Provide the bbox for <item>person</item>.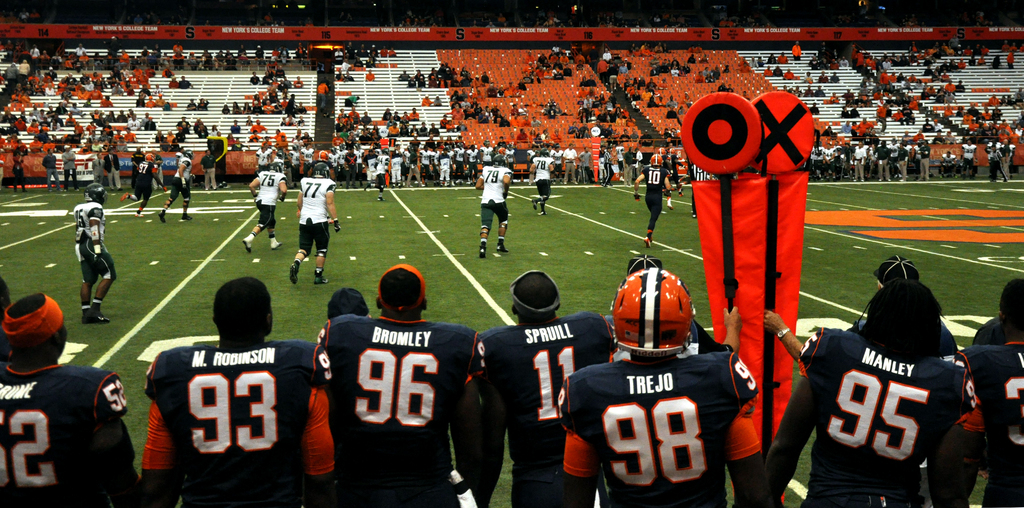
769,257,913,369.
